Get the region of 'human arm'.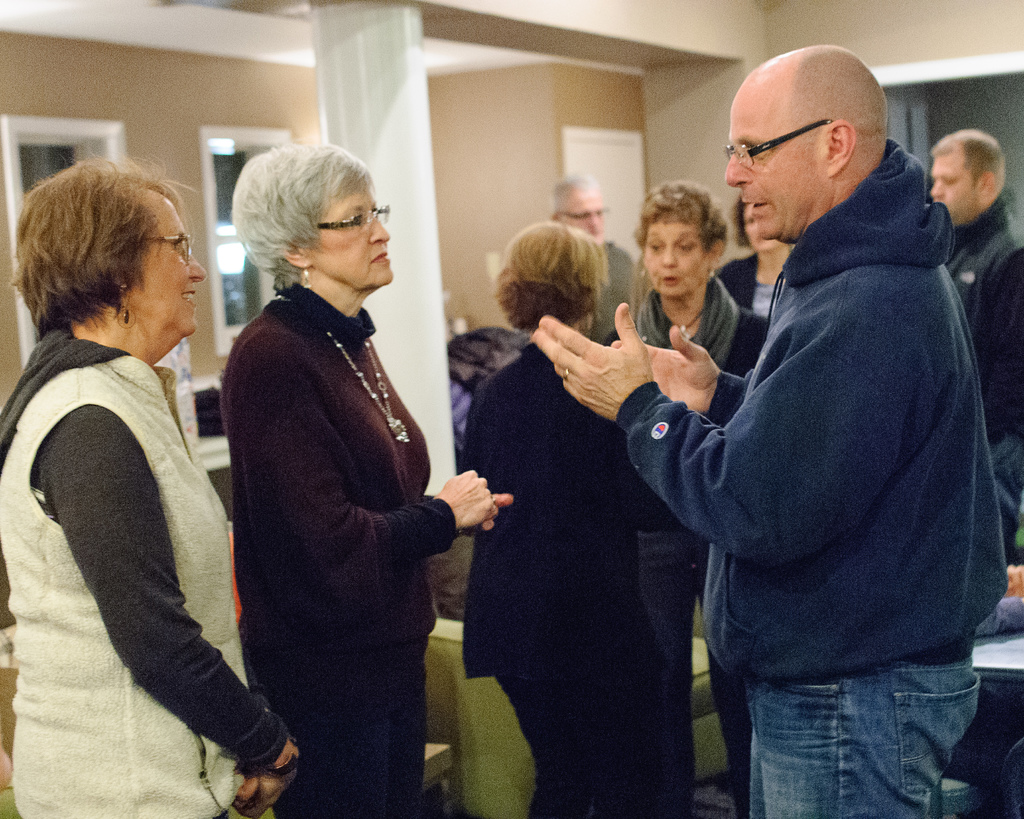
(607,315,755,422).
